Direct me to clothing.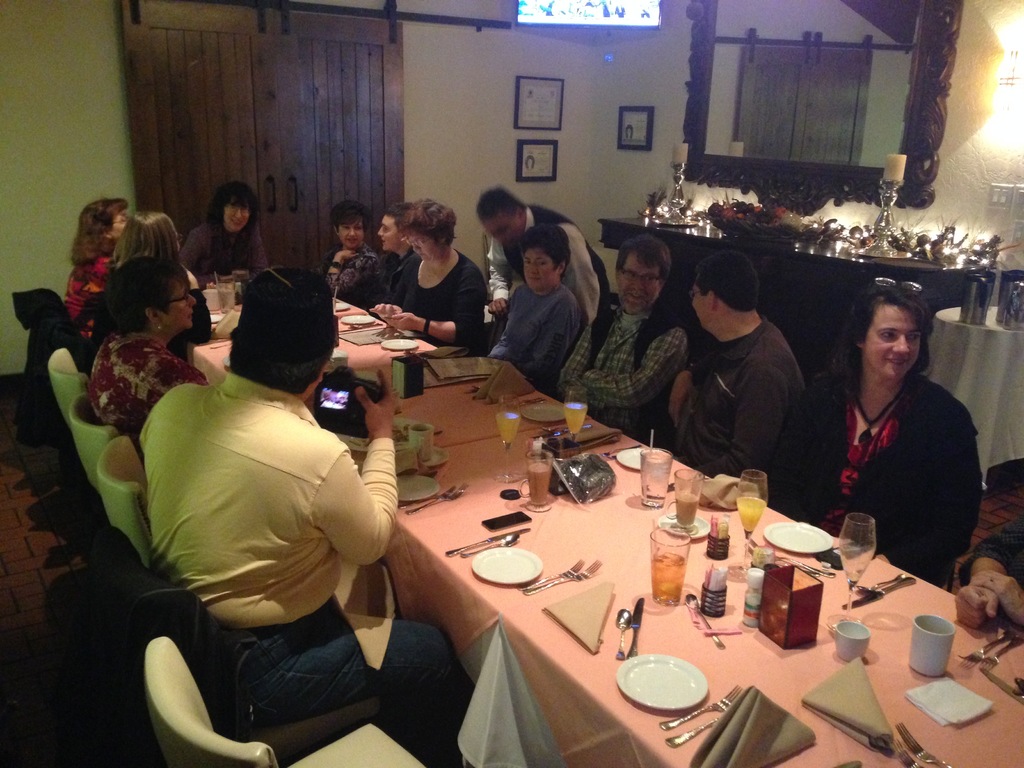
Direction: Rect(379, 249, 490, 351).
